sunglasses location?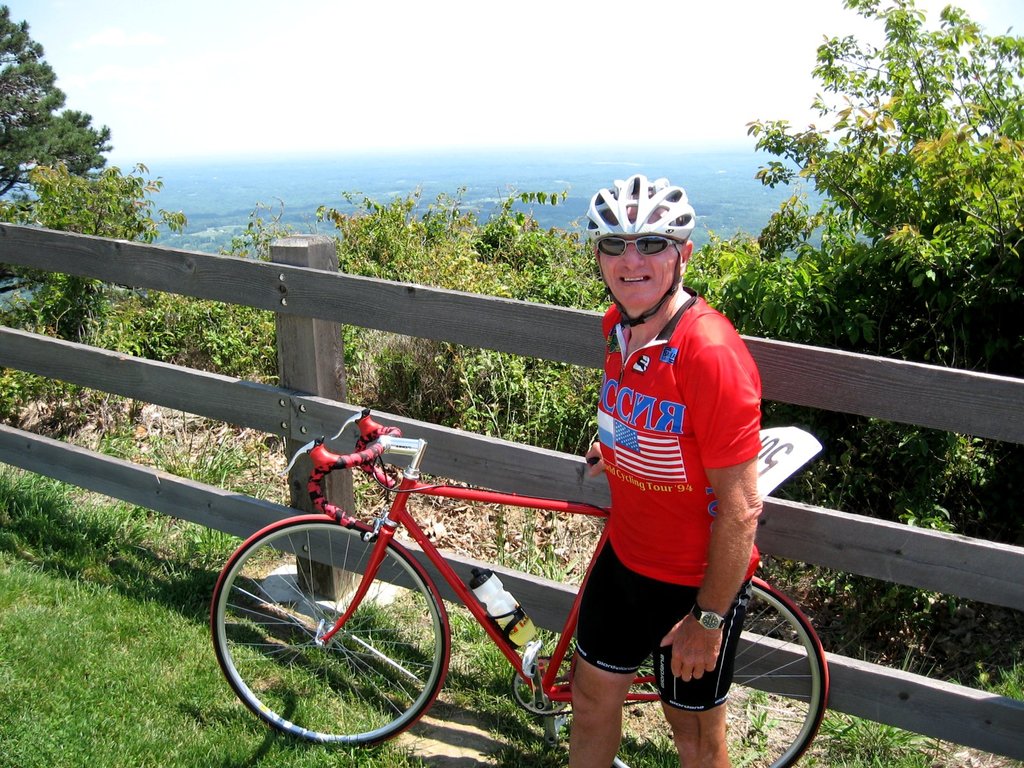
pyautogui.locateOnScreen(598, 236, 677, 253)
